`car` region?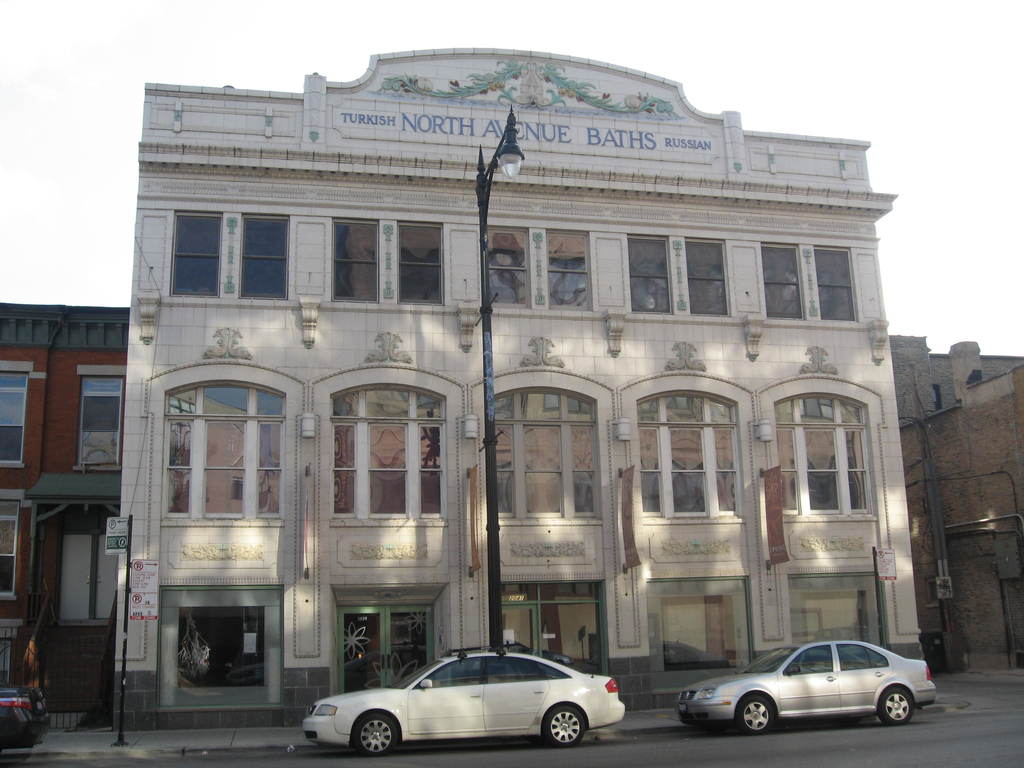
{"x1": 0, "y1": 688, "x2": 44, "y2": 753}
